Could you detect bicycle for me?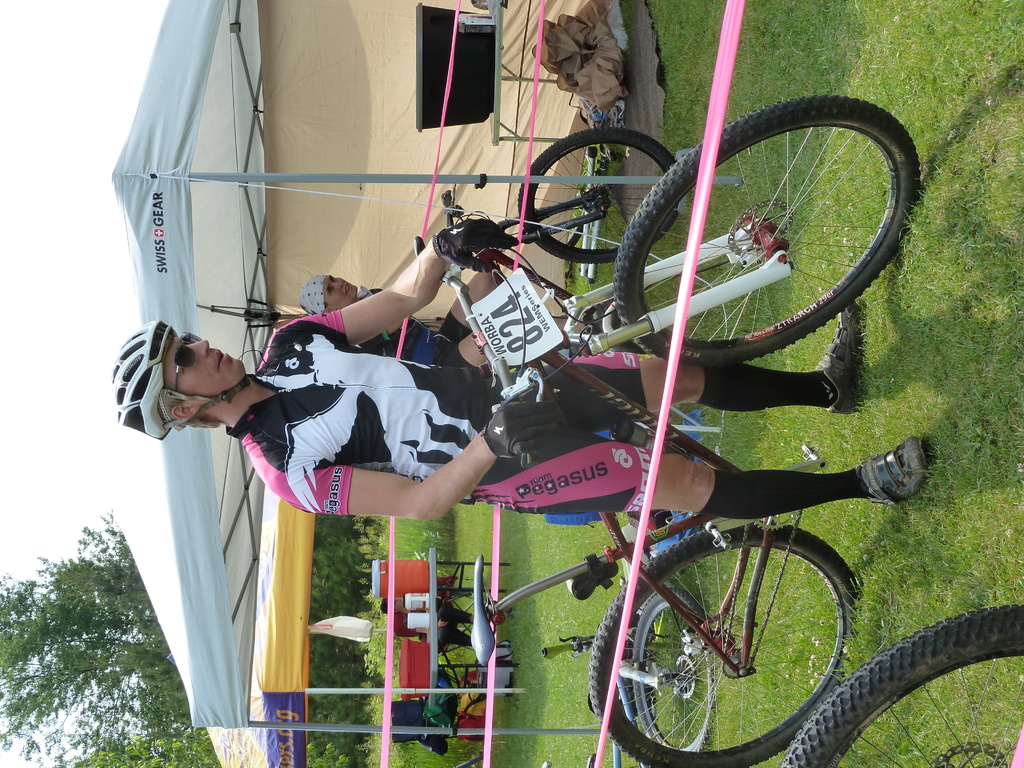
Detection result: select_region(779, 605, 1023, 767).
